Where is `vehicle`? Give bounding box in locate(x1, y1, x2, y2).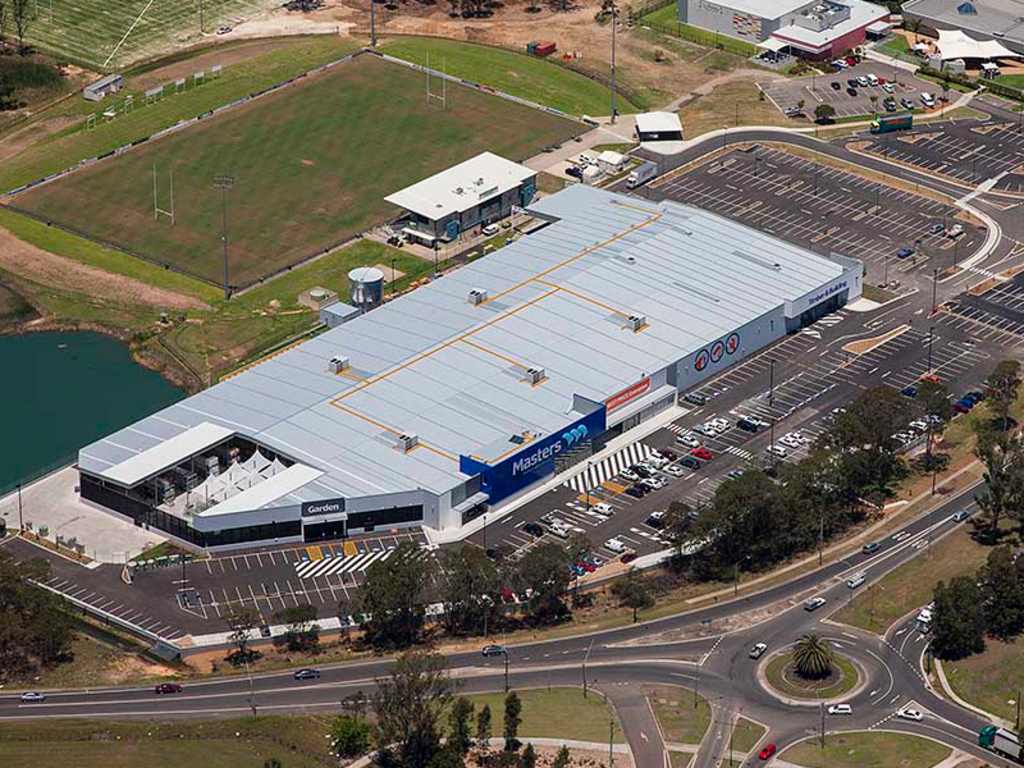
locate(749, 640, 765, 655).
